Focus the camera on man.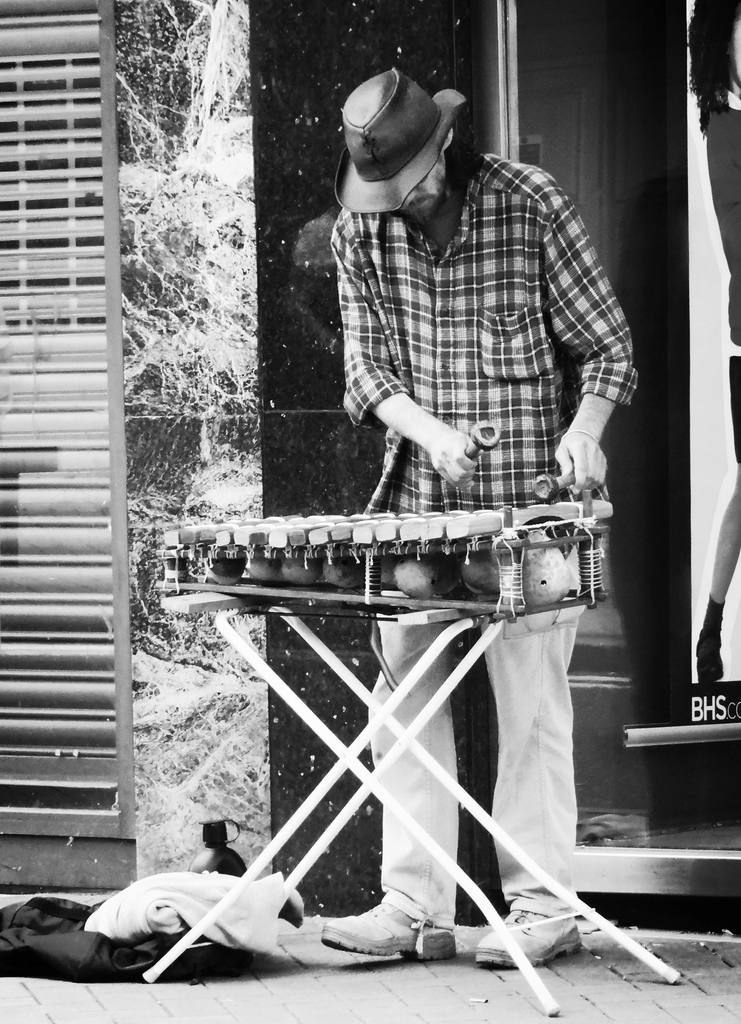
Focus region: crop(267, 63, 644, 835).
